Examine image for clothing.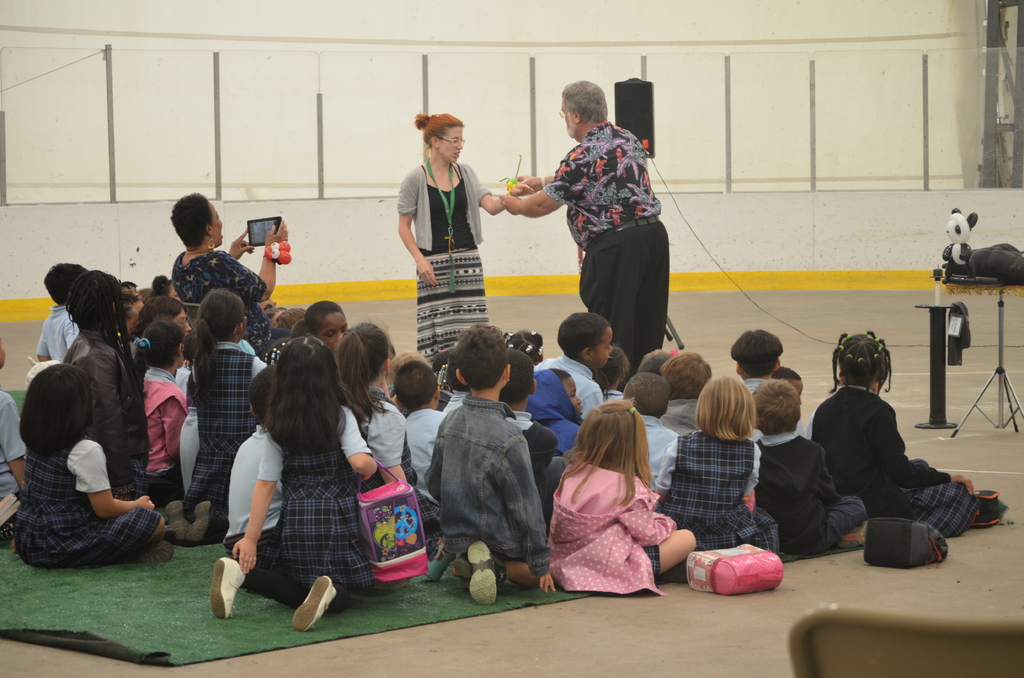
Examination result: region(0, 383, 28, 535).
